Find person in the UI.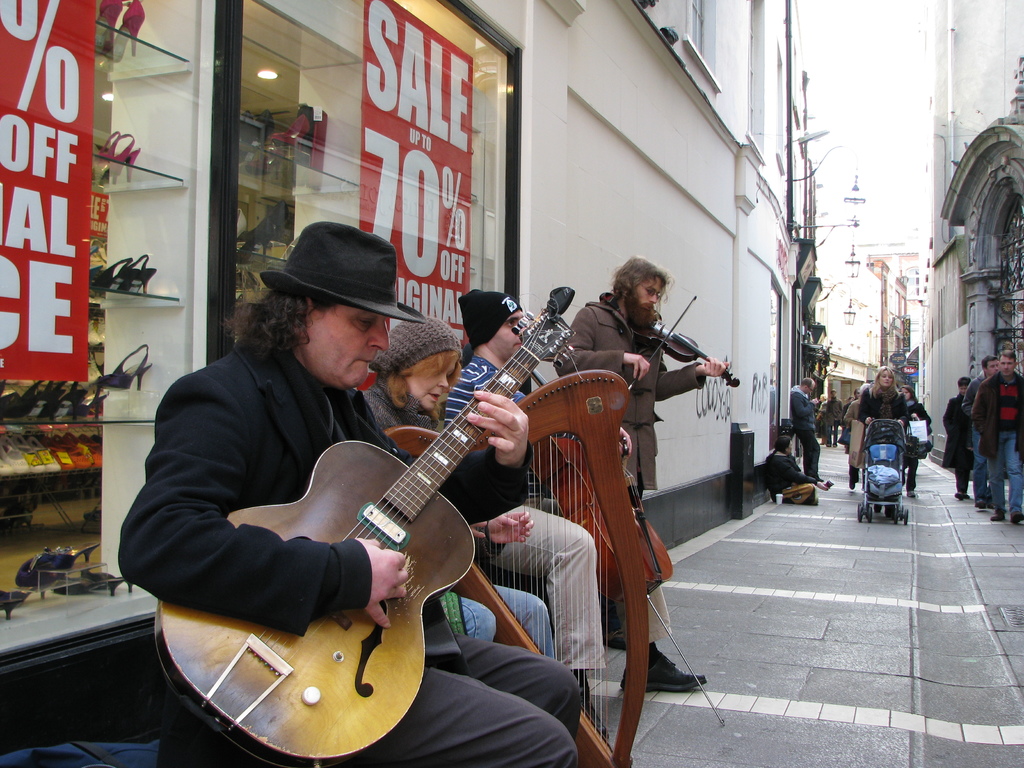
UI element at [909,388,934,498].
